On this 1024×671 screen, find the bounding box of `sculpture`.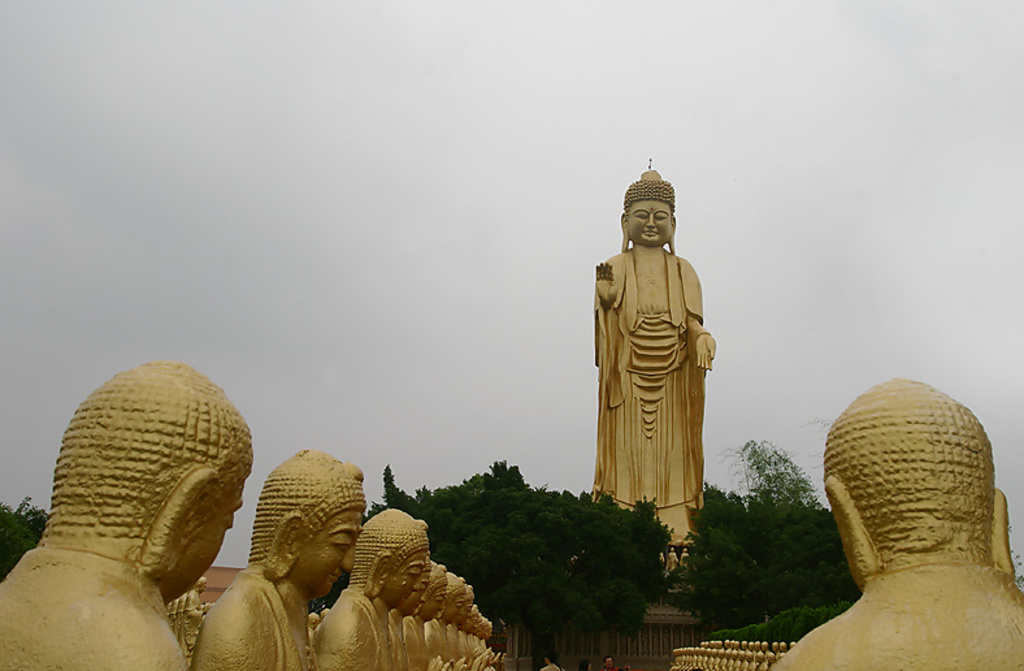
Bounding box: detection(581, 172, 726, 549).
